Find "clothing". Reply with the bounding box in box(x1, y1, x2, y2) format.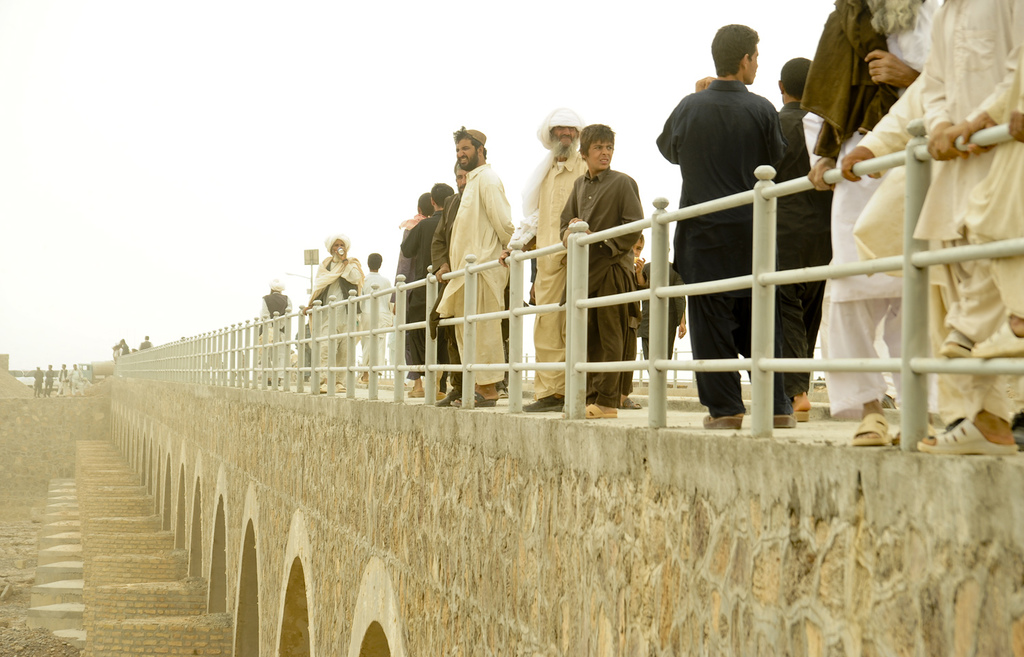
box(834, 115, 908, 421).
